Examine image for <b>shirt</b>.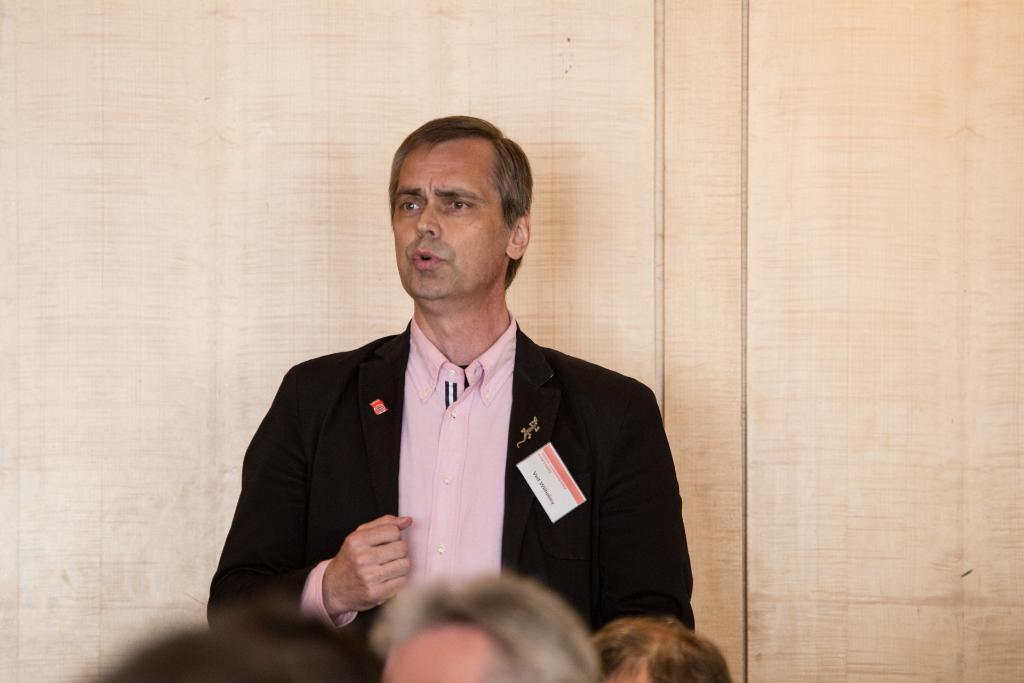
Examination result: 303,308,516,625.
